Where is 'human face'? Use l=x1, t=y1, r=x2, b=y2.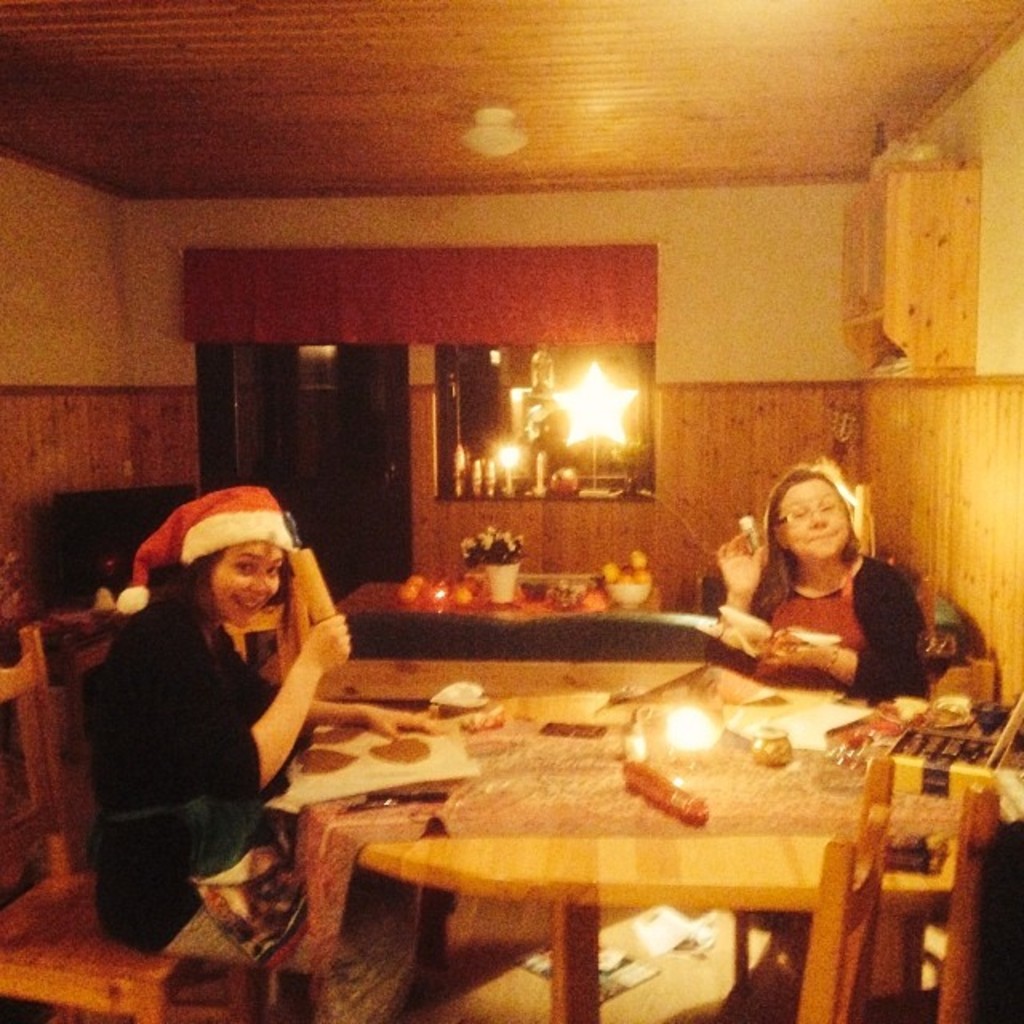
l=778, t=480, r=851, b=552.
